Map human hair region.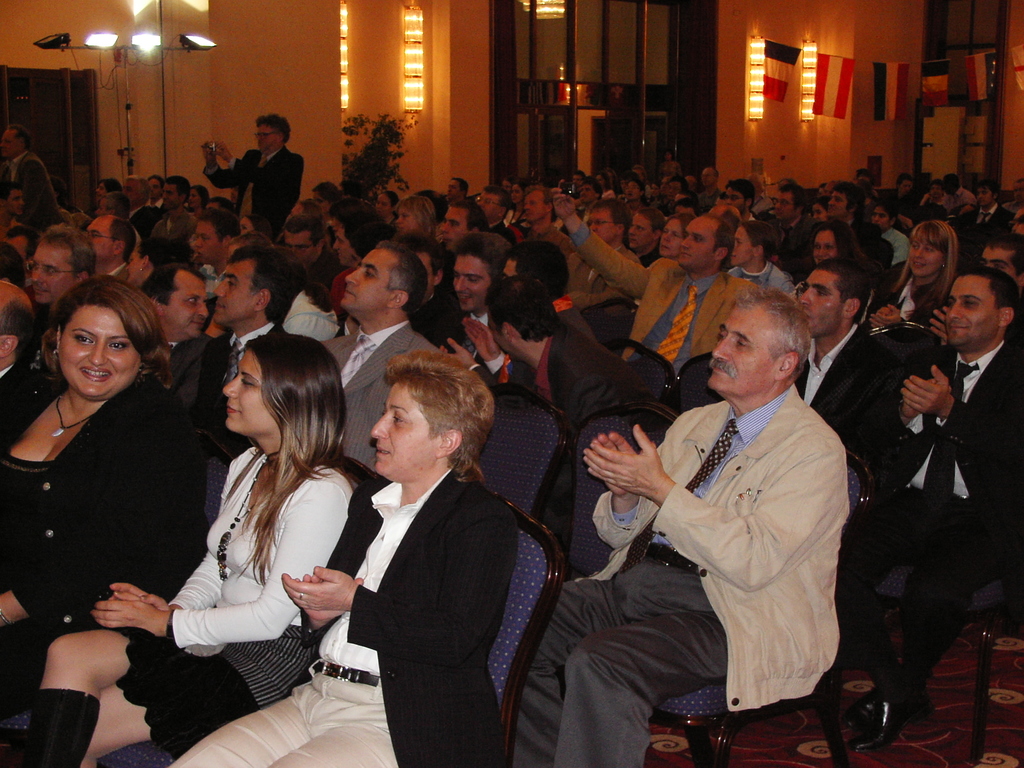
Mapped to 986,232,1023,280.
